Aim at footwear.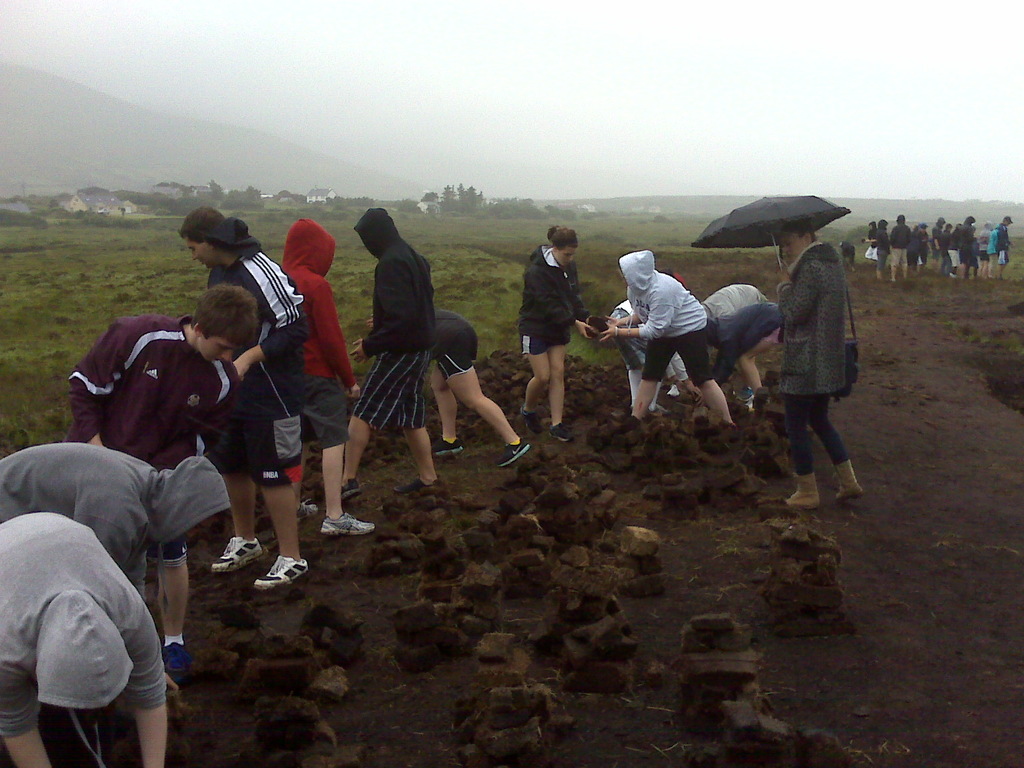
Aimed at bbox(744, 397, 757, 415).
